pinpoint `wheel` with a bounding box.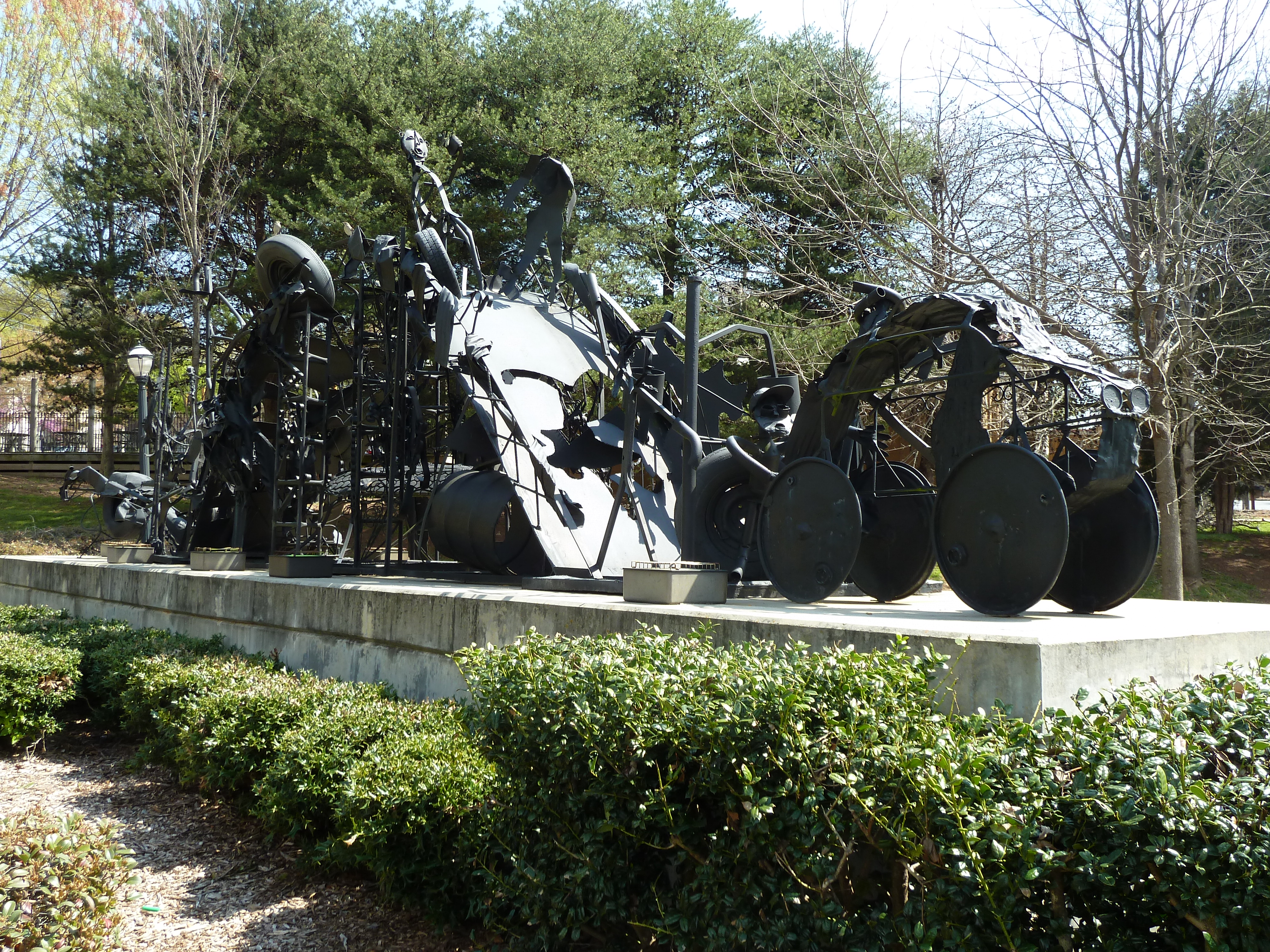
[x1=82, y1=73, x2=107, y2=103].
